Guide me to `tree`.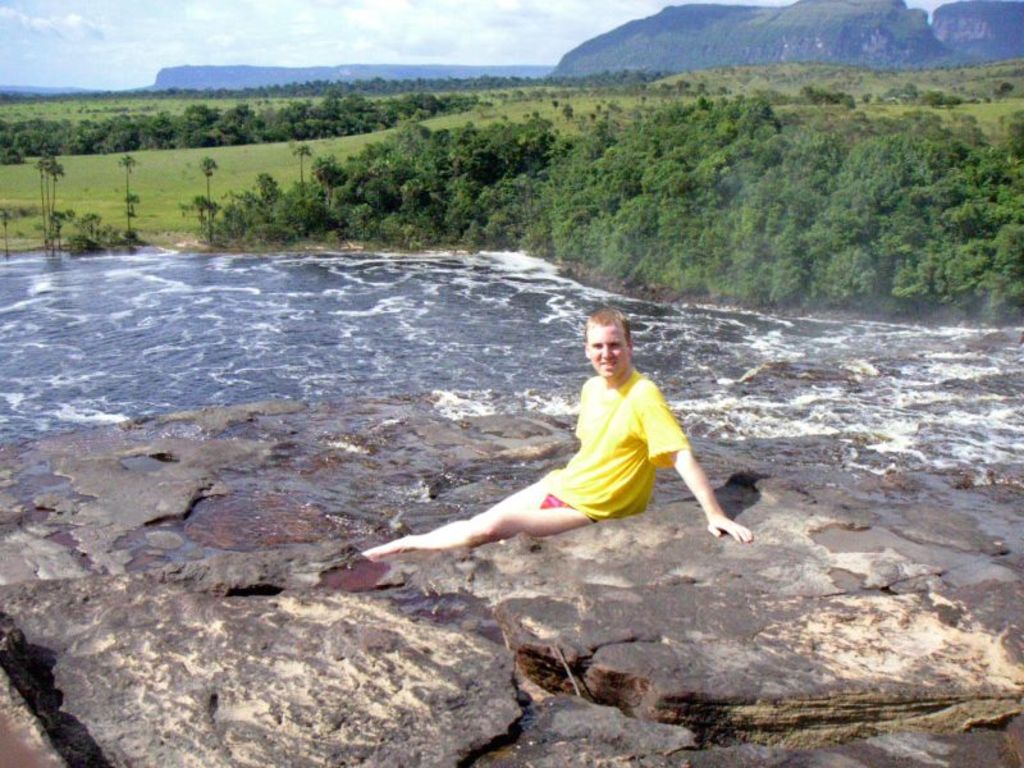
Guidance: {"left": 29, "top": 151, "right": 60, "bottom": 247}.
